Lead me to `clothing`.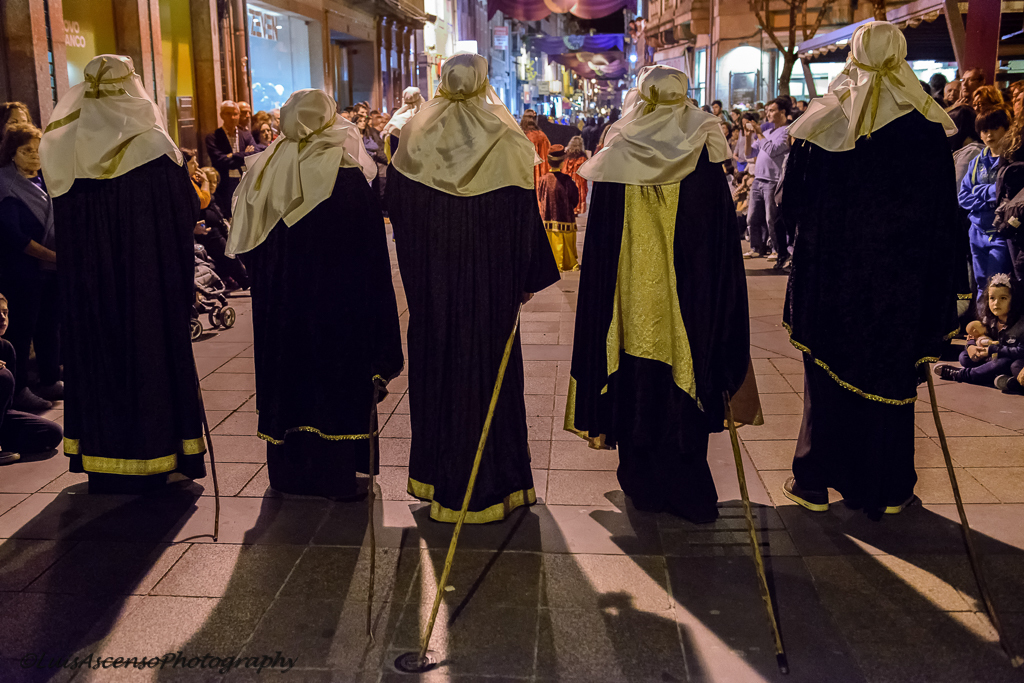
Lead to (0, 159, 57, 386).
